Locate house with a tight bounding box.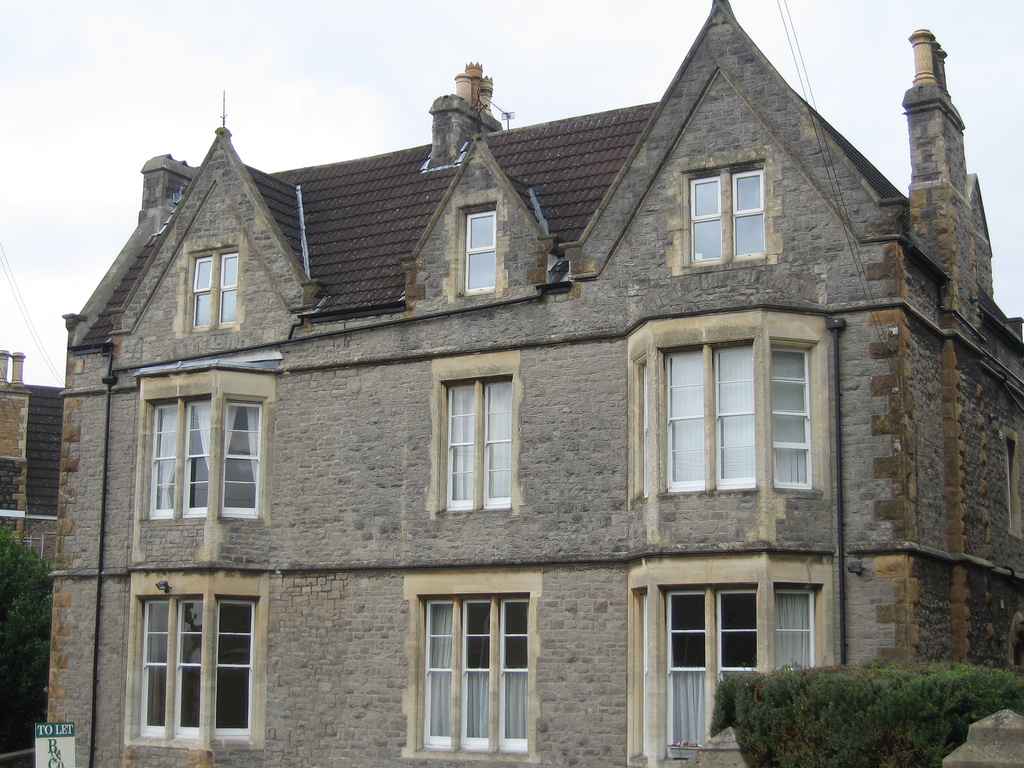
x1=0 y1=343 x2=64 y2=581.
